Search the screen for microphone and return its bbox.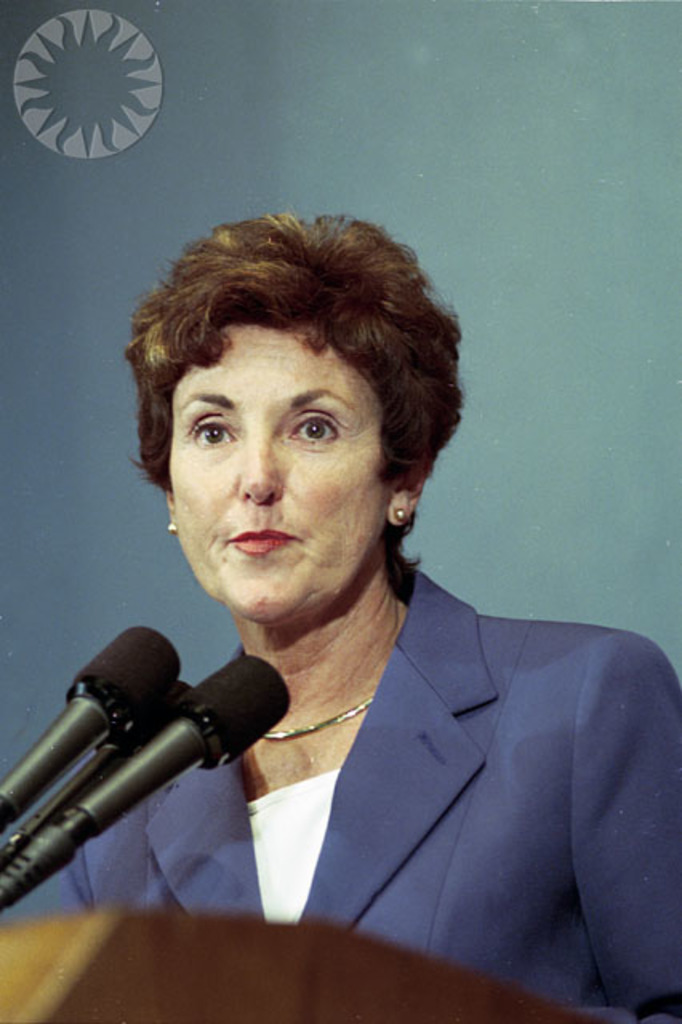
Found: {"x1": 0, "y1": 622, "x2": 181, "y2": 829}.
